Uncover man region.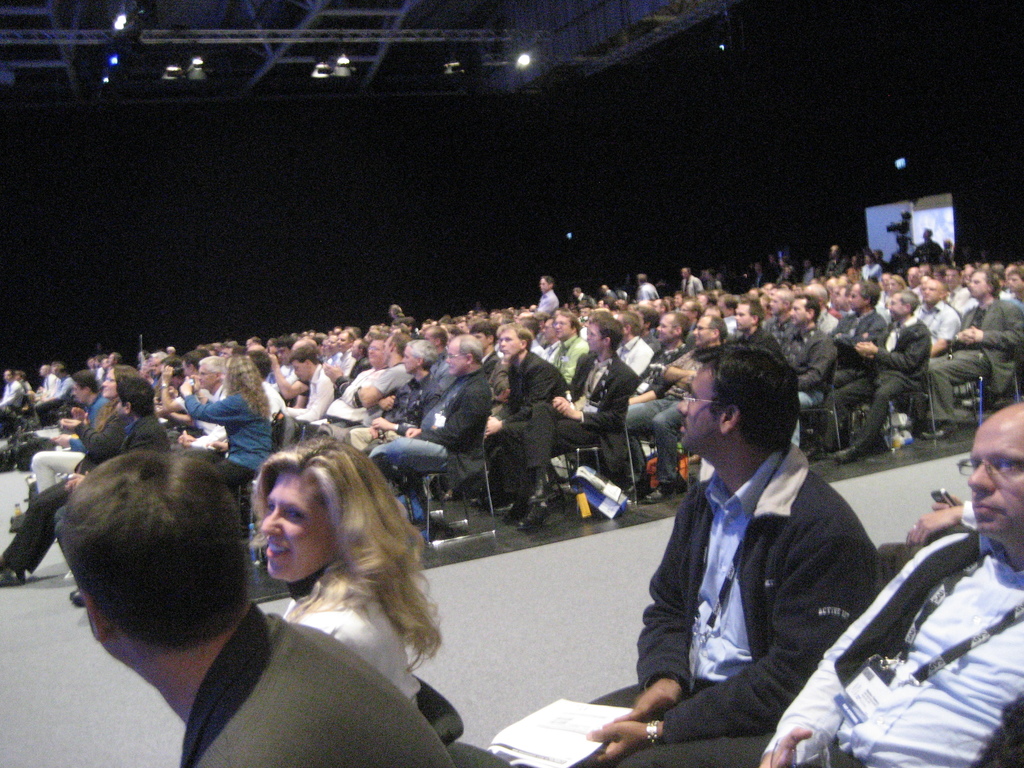
Uncovered: BBox(759, 282, 774, 297).
